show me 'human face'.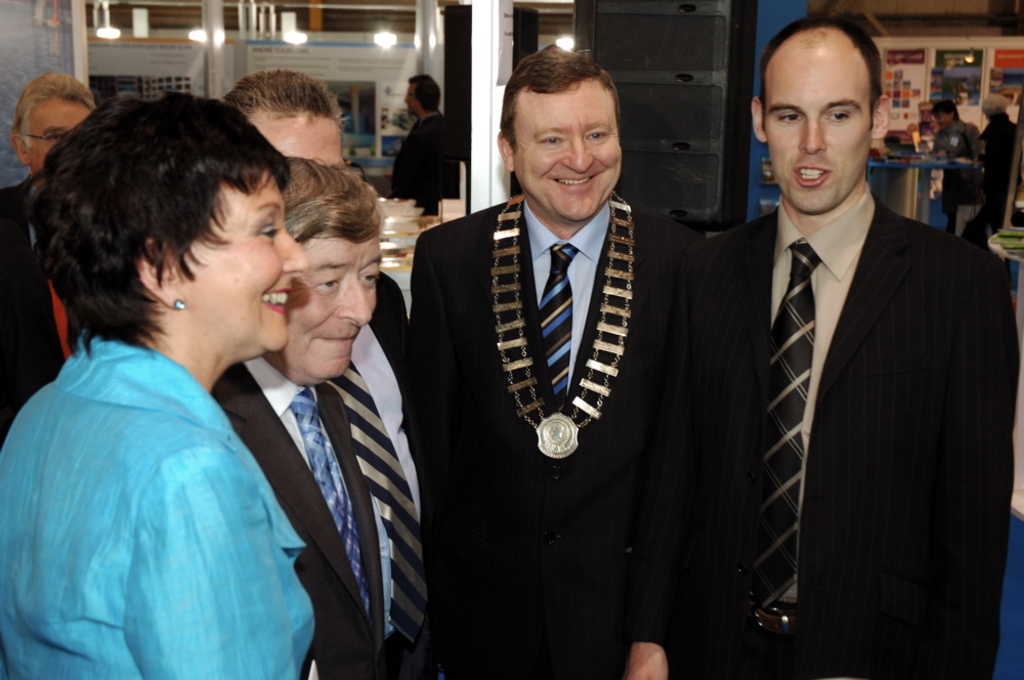
'human face' is here: crop(280, 235, 386, 379).
